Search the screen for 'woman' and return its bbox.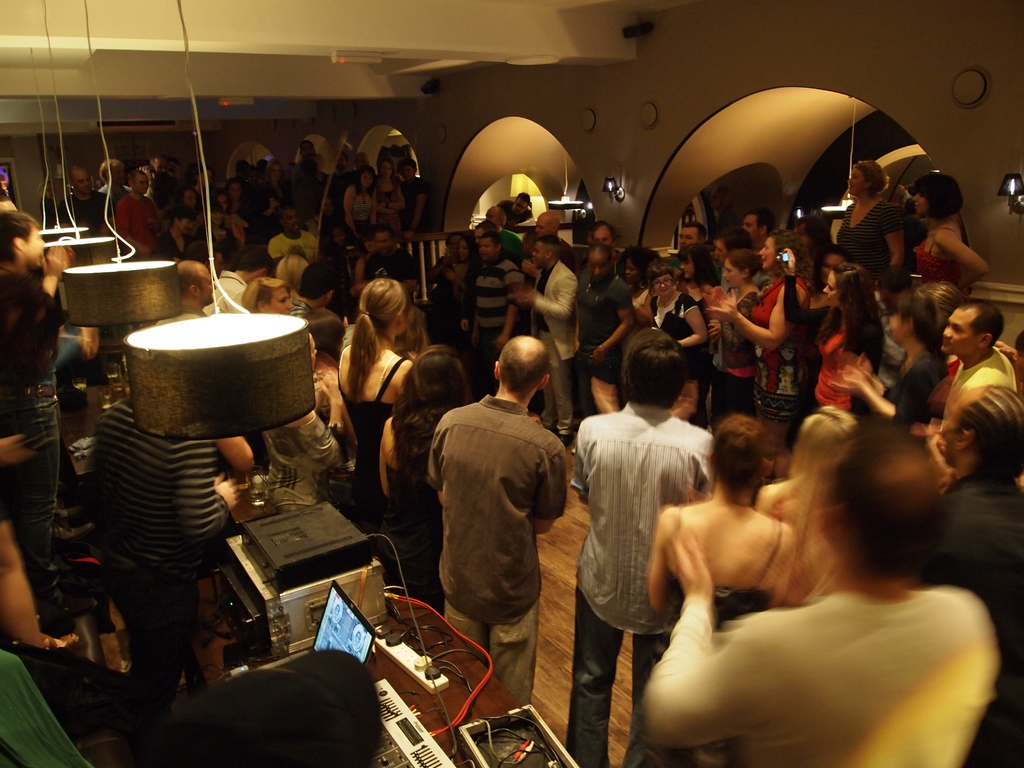
Found: <region>831, 292, 957, 419</region>.
